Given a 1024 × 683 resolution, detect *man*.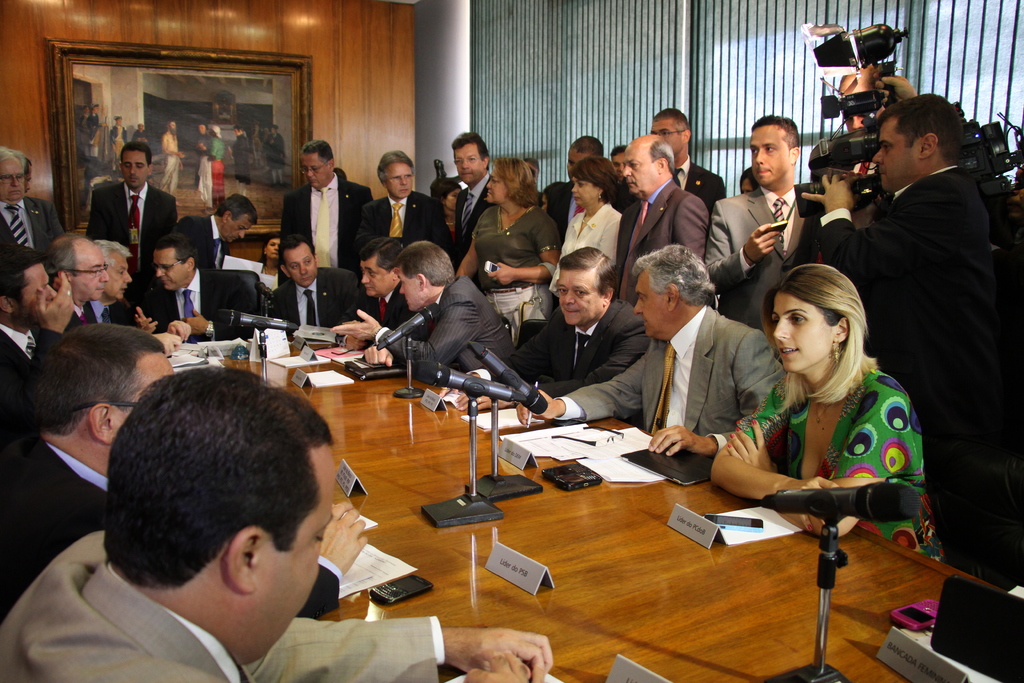
[left=340, top=242, right=519, bottom=392].
